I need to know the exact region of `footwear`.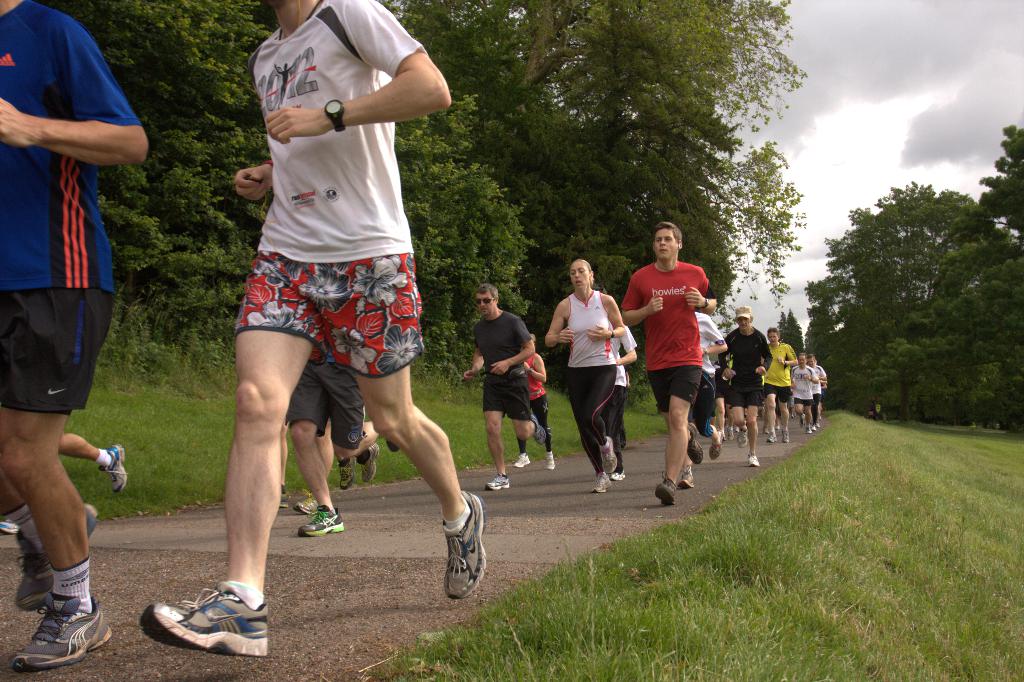
Region: crop(780, 426, 790, 443).
